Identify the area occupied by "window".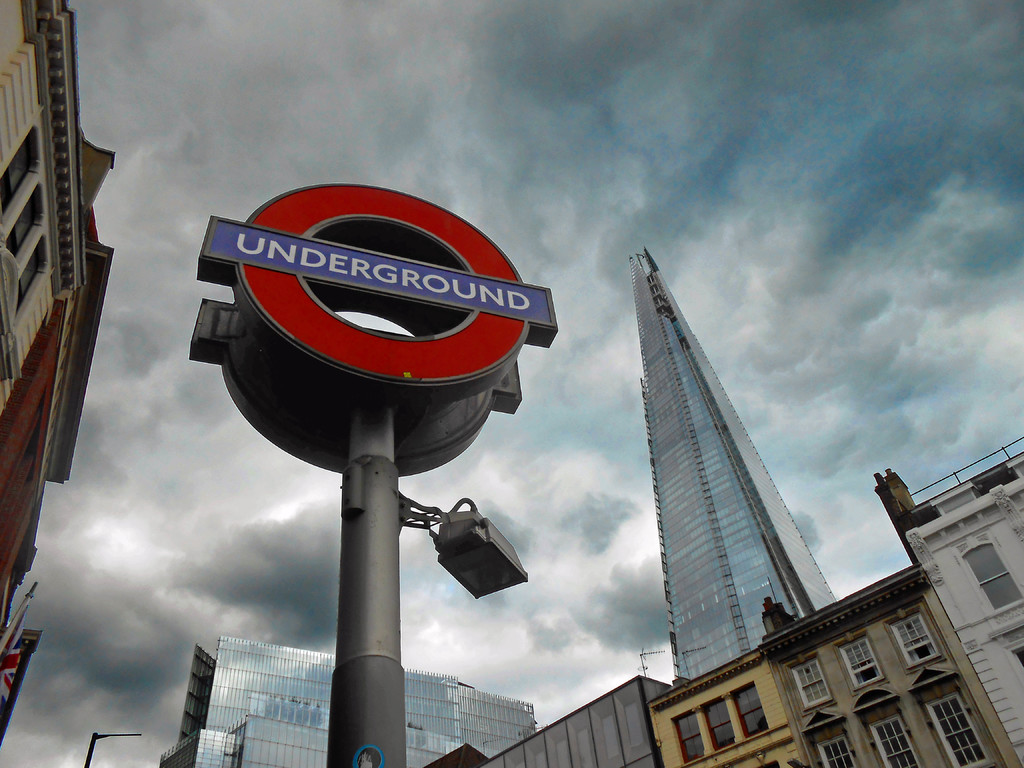
Area: bbox=(888, 609, 943, 669).
